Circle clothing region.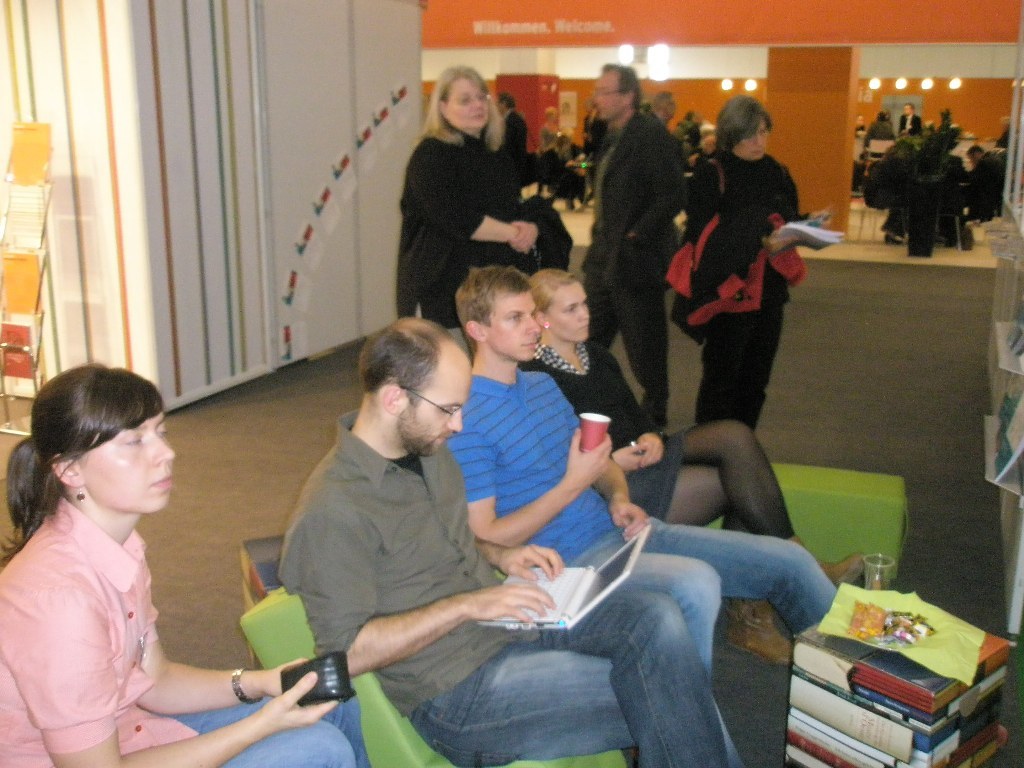
Region: 587/117/612/152.
